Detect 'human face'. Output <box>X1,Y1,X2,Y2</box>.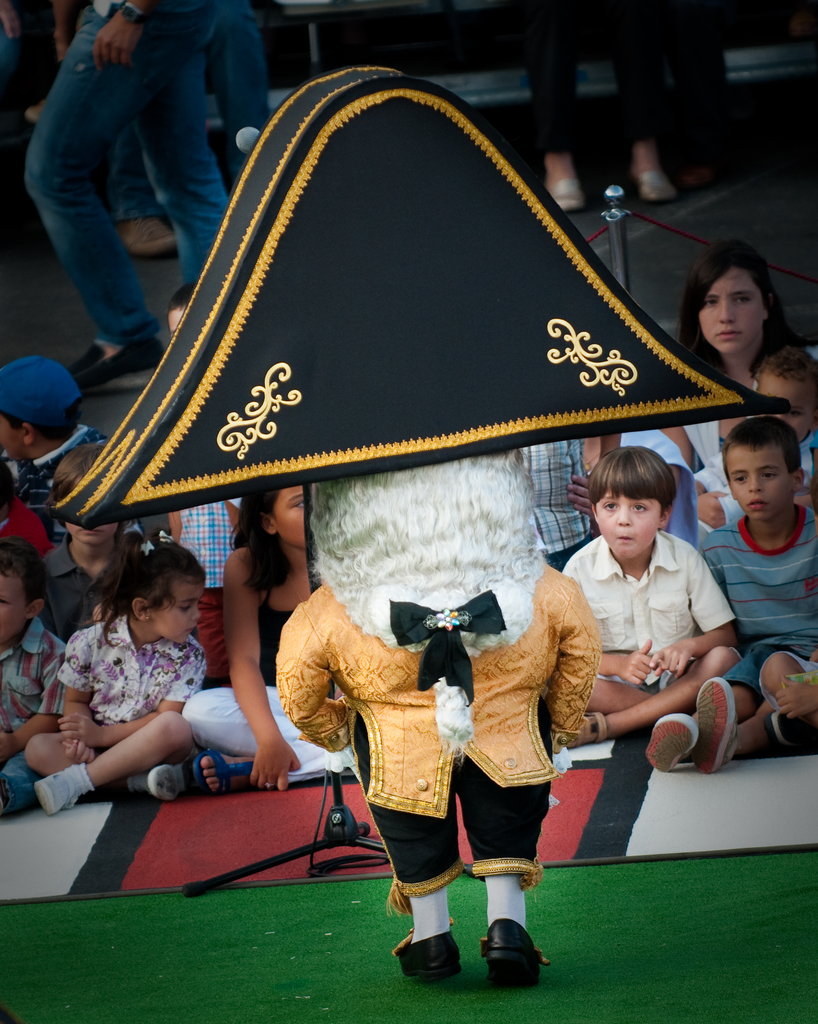
<box>156,580,205,645</box>.
